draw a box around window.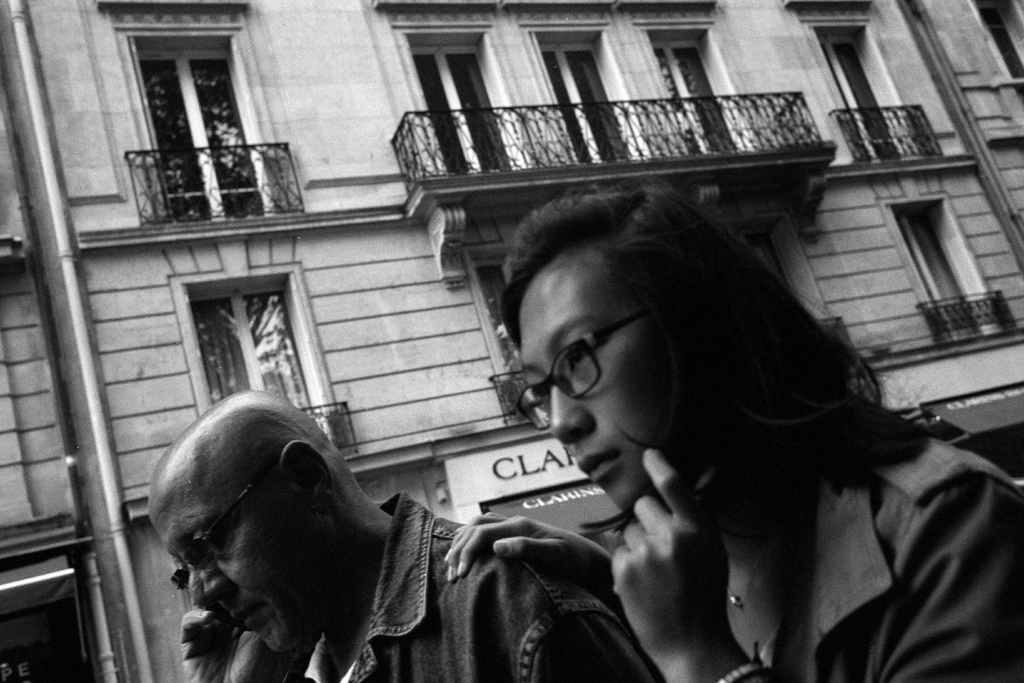
(470,252,538,425).
